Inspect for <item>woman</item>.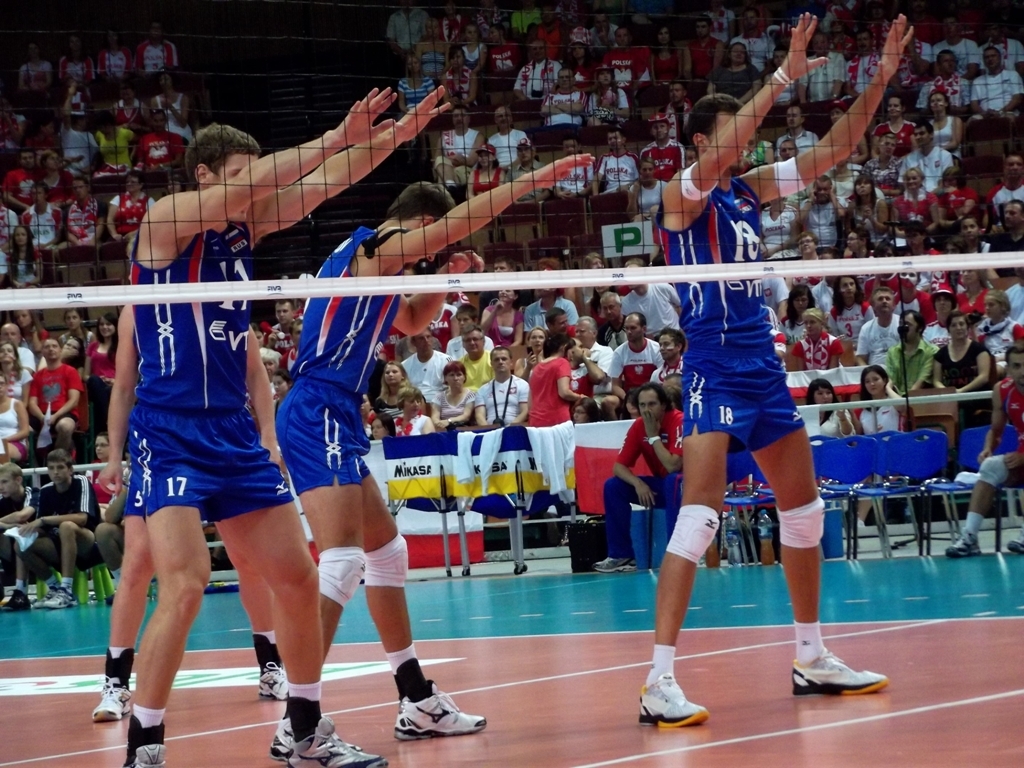
Inspection: region(374, 359, 411, 424).
